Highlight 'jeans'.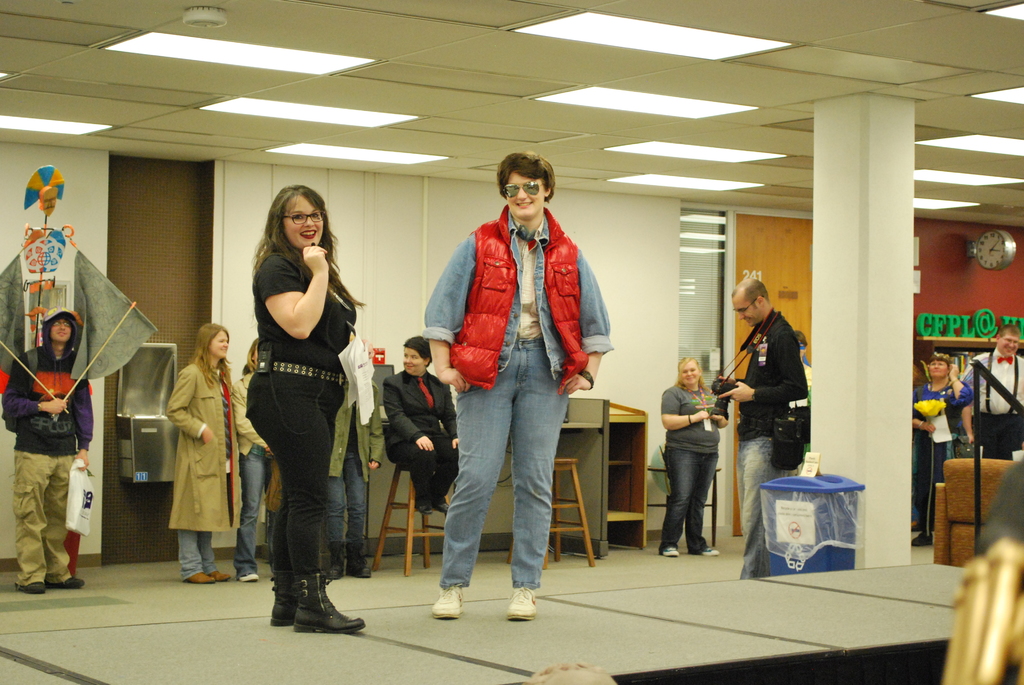
Highlighted region: detection(237, 450, 268, 573).
